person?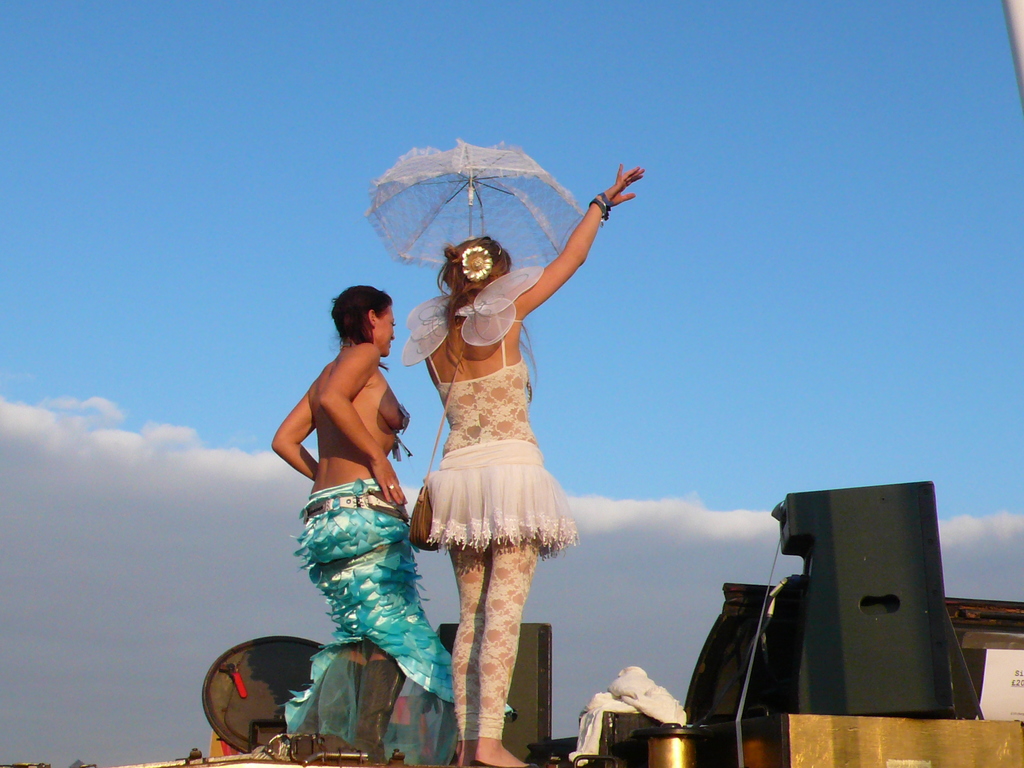
403 154 642 767
